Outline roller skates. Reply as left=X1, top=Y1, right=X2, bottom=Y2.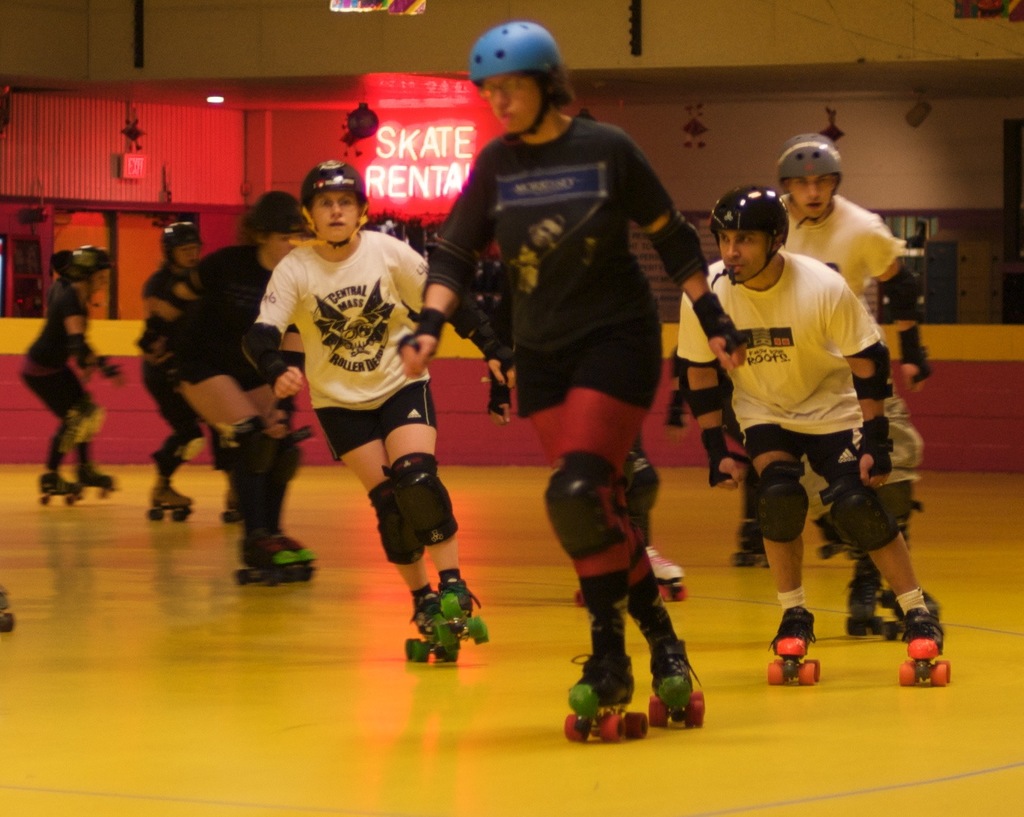
left=275, top=533, right=317, bottom=575.
